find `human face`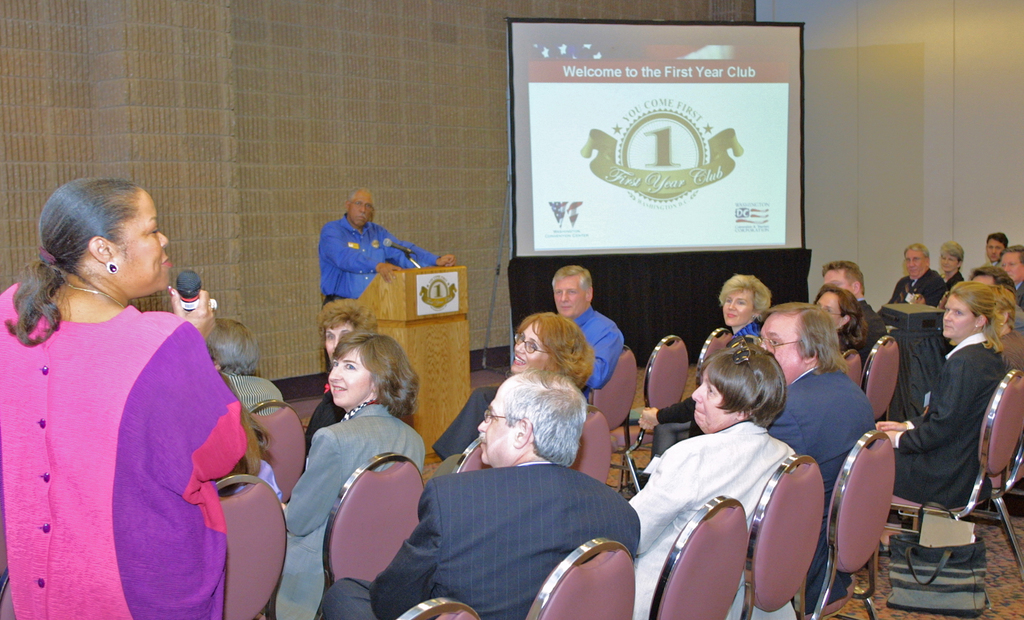
{"left": 348, "top": 192, "right": 378, "bottom": 226}
